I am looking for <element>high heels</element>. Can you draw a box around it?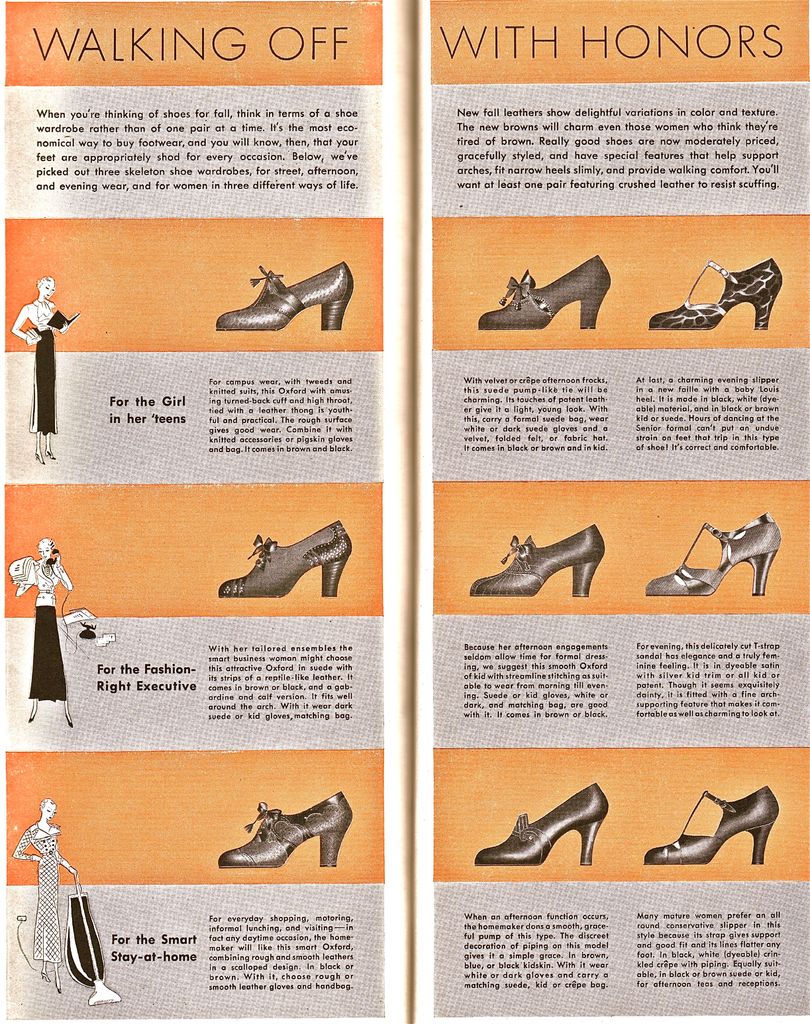
Sure, the bounding box is (217, 805, 352, 870).
